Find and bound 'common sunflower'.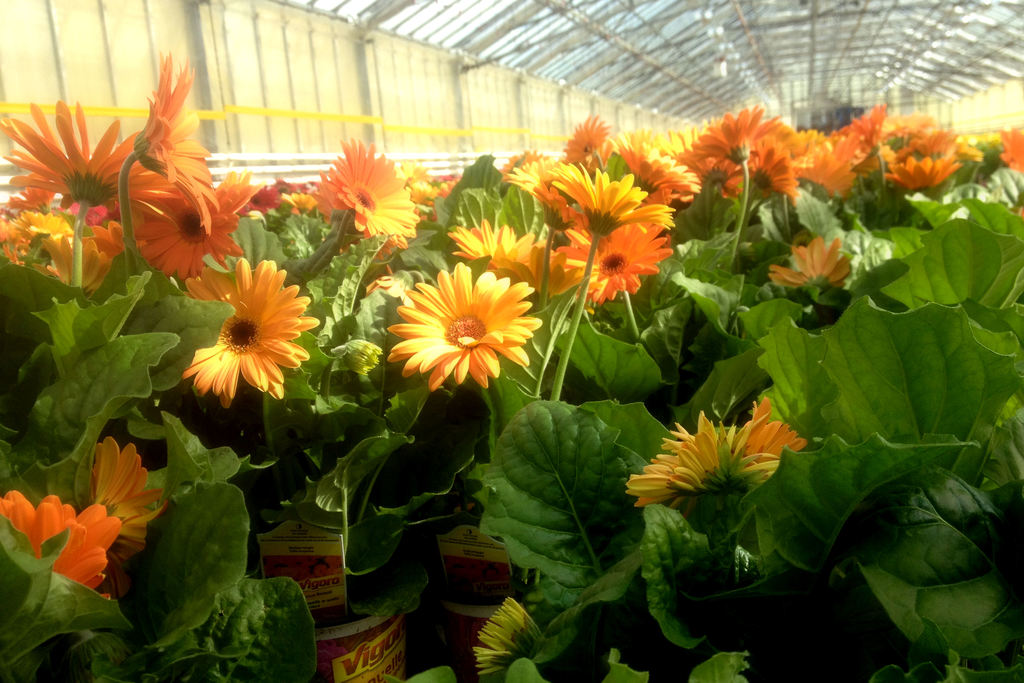
Bound: box(705, 154, 792, 188).
